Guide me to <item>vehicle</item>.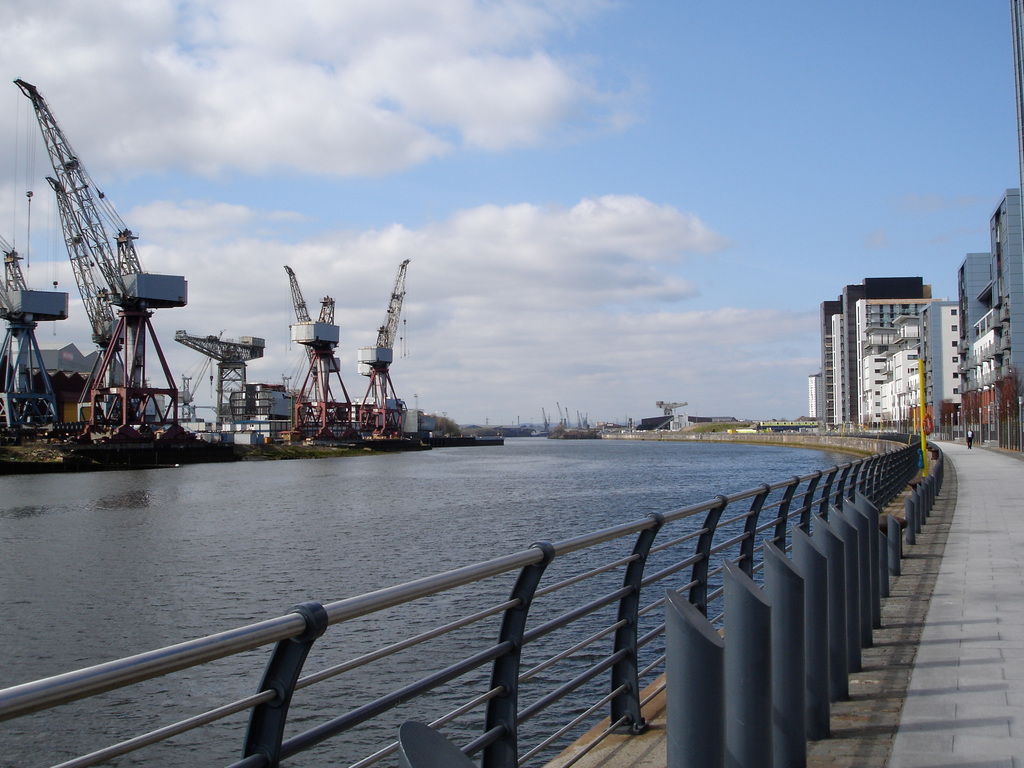
Guidance: locate(3, 91, 193, 448).
